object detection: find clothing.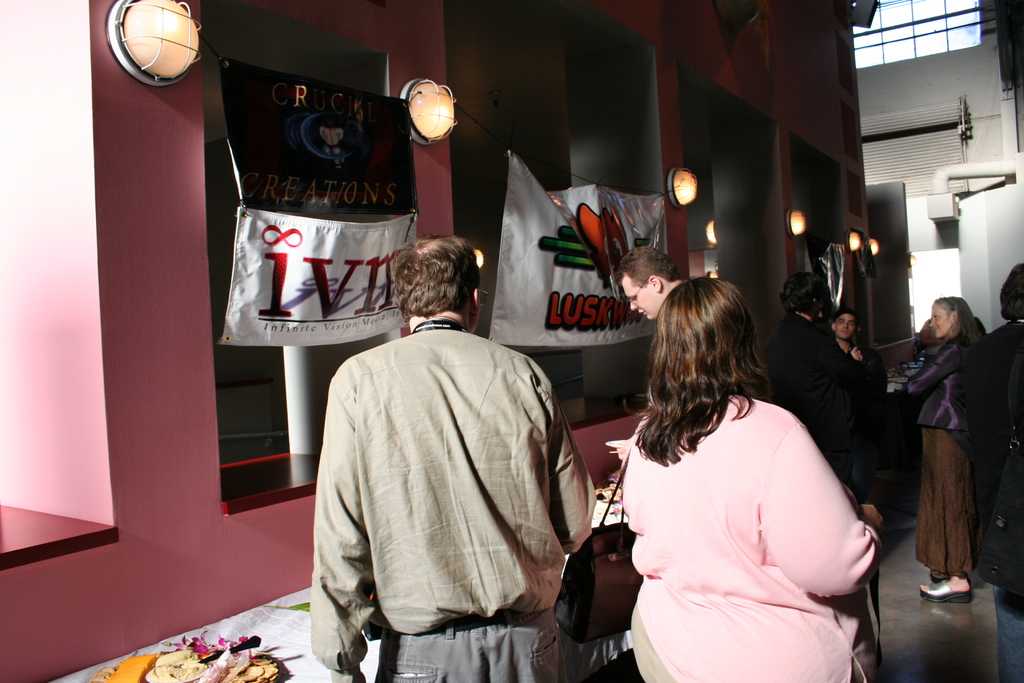
box=[917, 427, 981, 575].
